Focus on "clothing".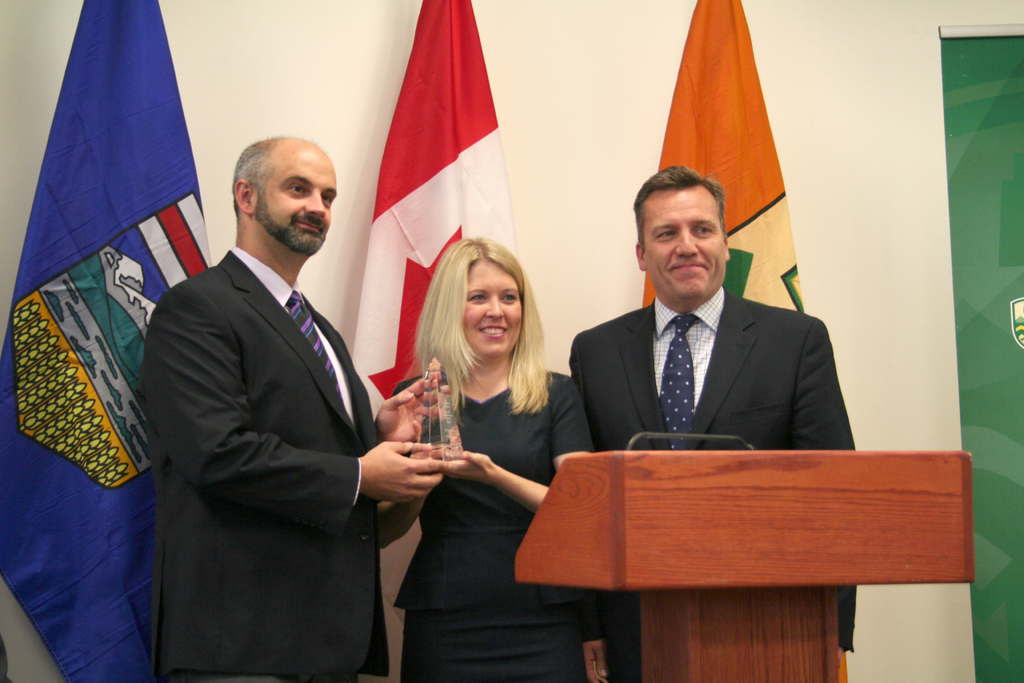
Focused at bbox=[388, 366, 607, 682].
